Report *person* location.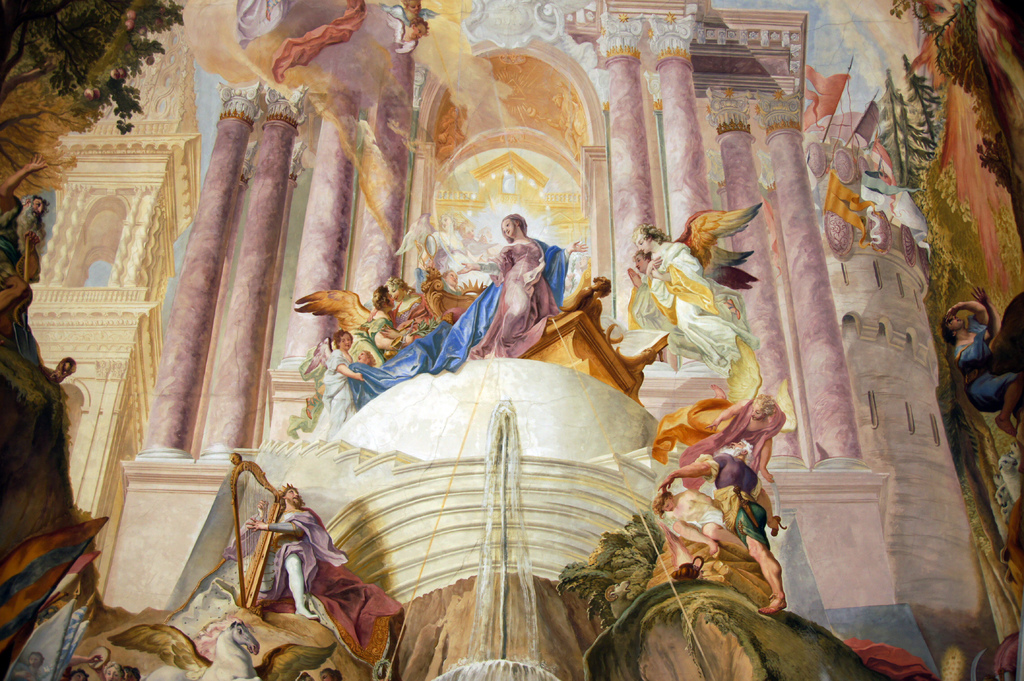
Report: box(241, 485, 351, 621).
